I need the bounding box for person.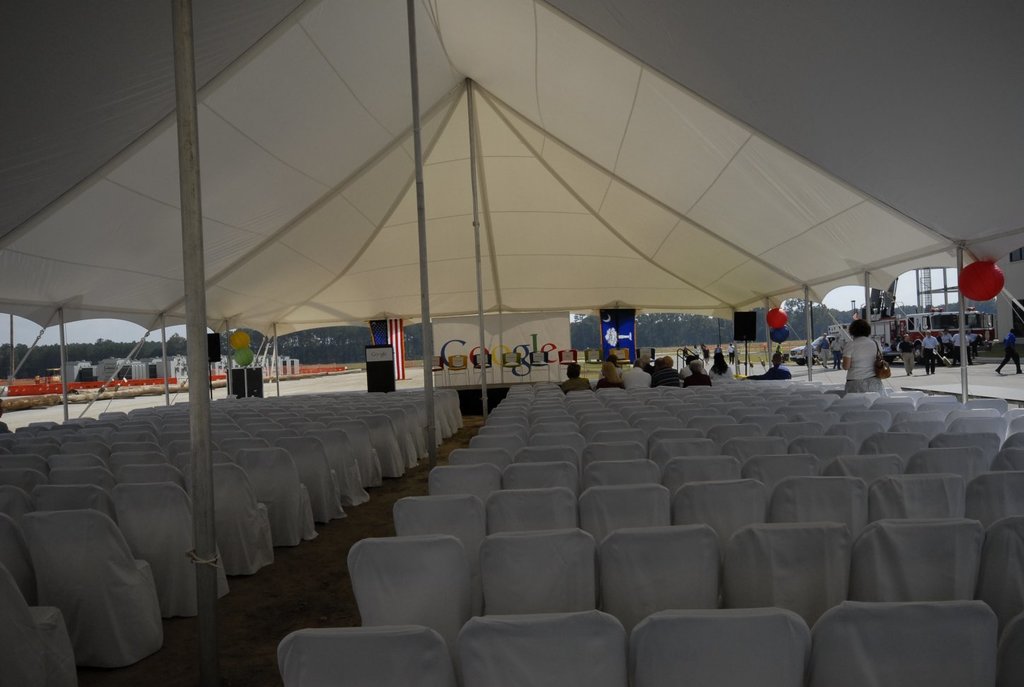
Here it is: box=[775, 341, 786, 362].
